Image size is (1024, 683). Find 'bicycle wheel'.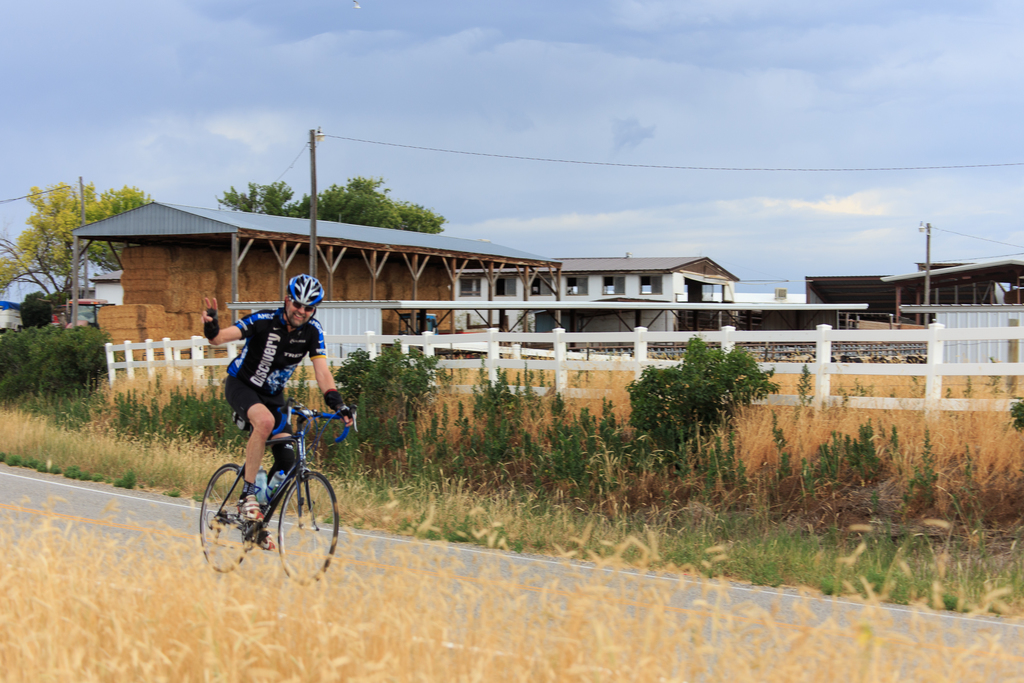
pyautogui.locateOnScreen(278, 462, 338, 586).
